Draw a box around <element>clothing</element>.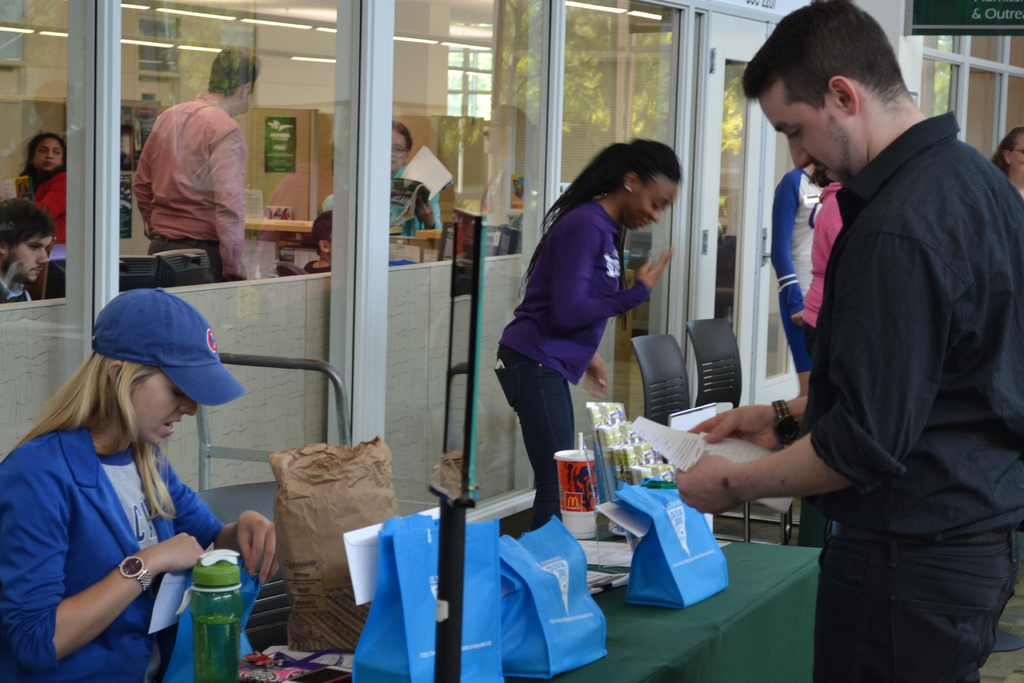
(left=797, top=108, right=1020, bottom=682).
